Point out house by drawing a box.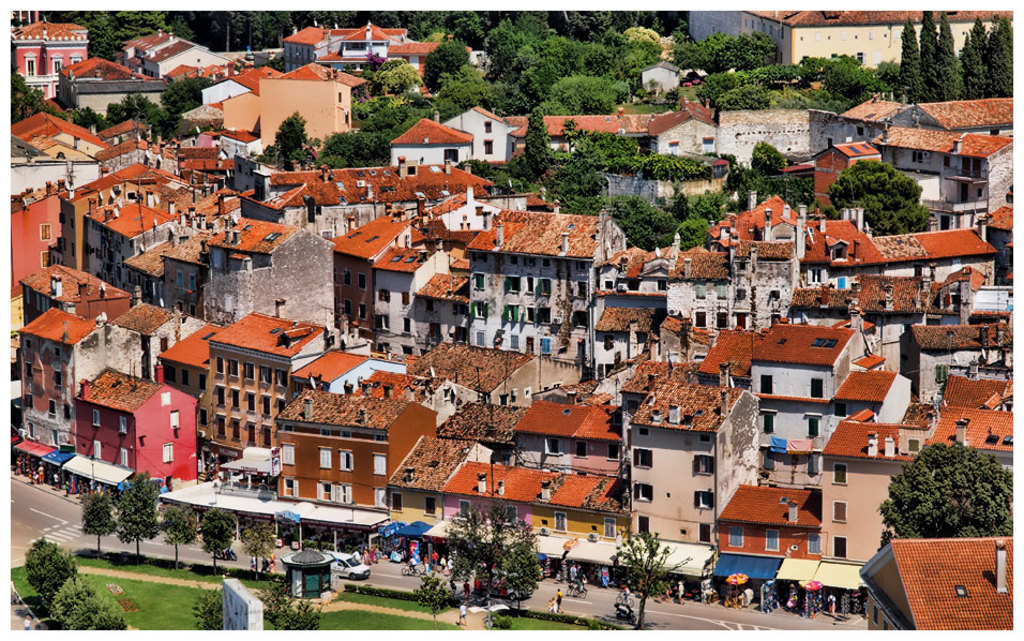
<region>497, 389, 620, 480</region>.
